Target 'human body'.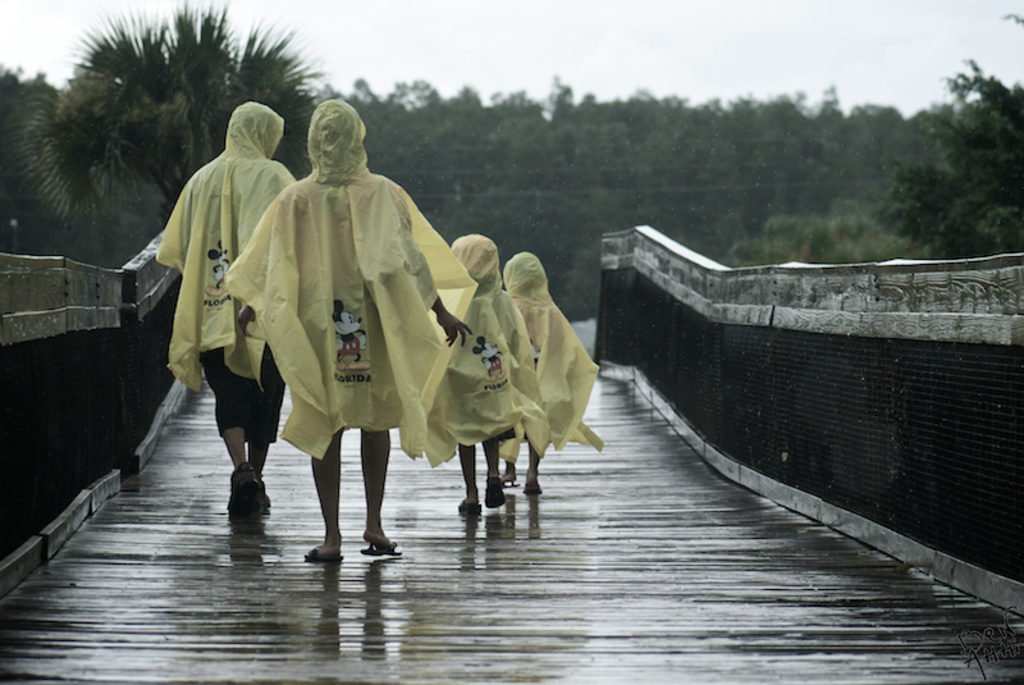
Target region: [211, 87, 472, 572].
